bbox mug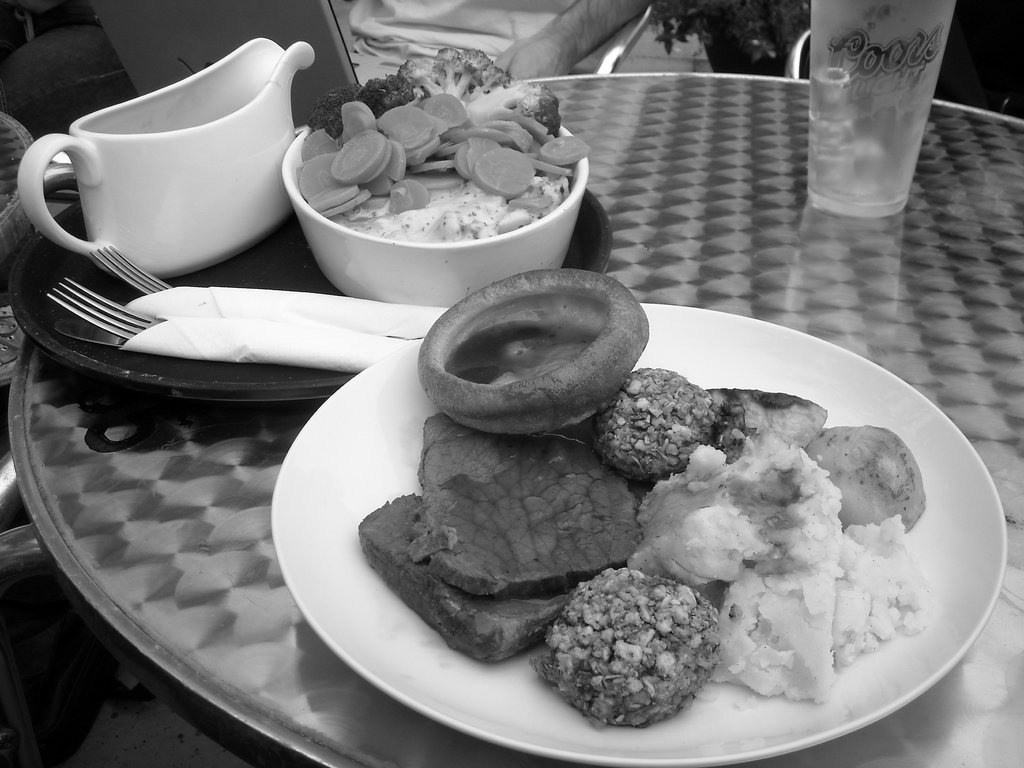
[15,38,316,278]
